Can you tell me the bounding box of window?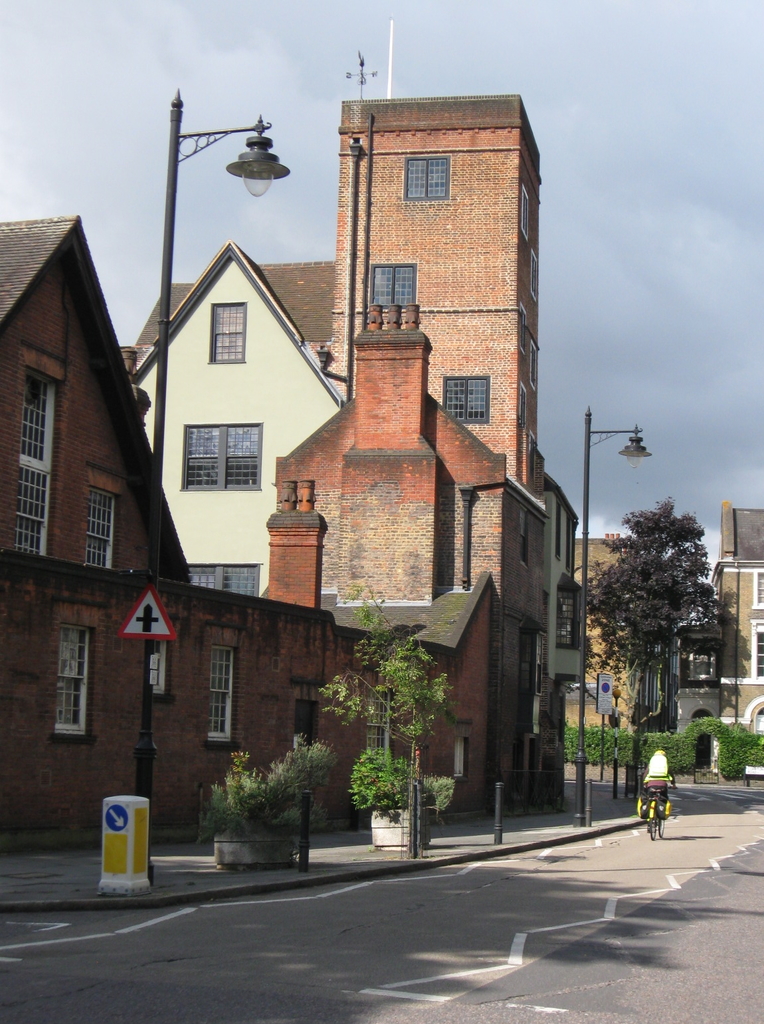
367:257:420:308.
